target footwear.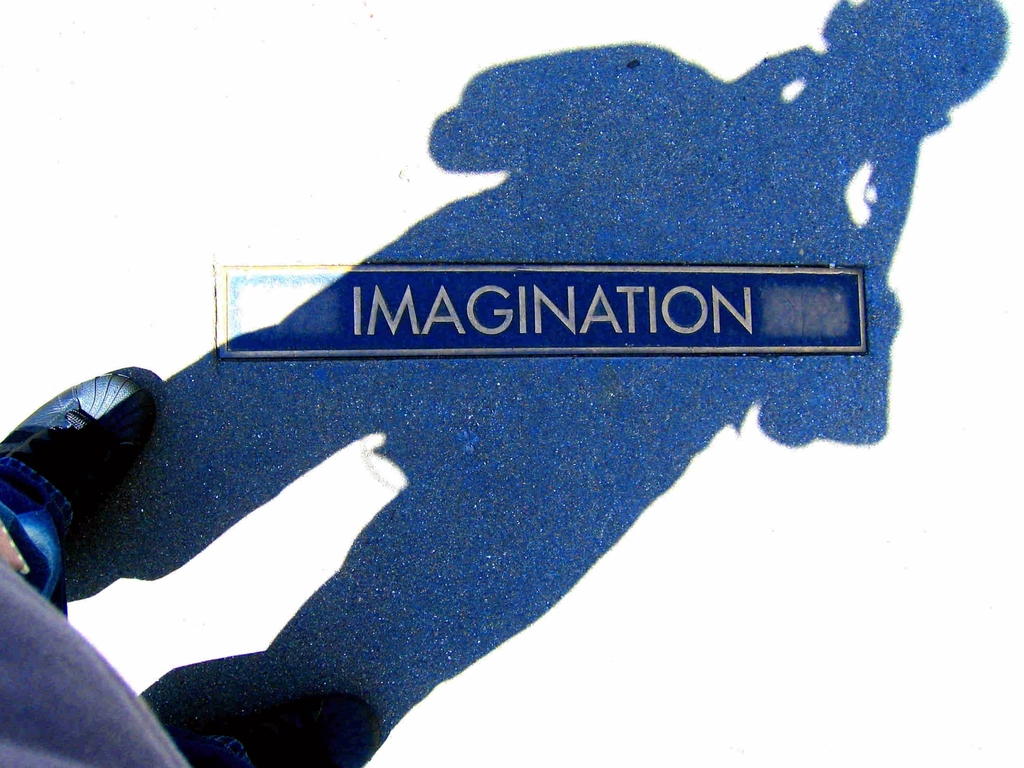
Target region: rect(193, 693, 389, 767).
